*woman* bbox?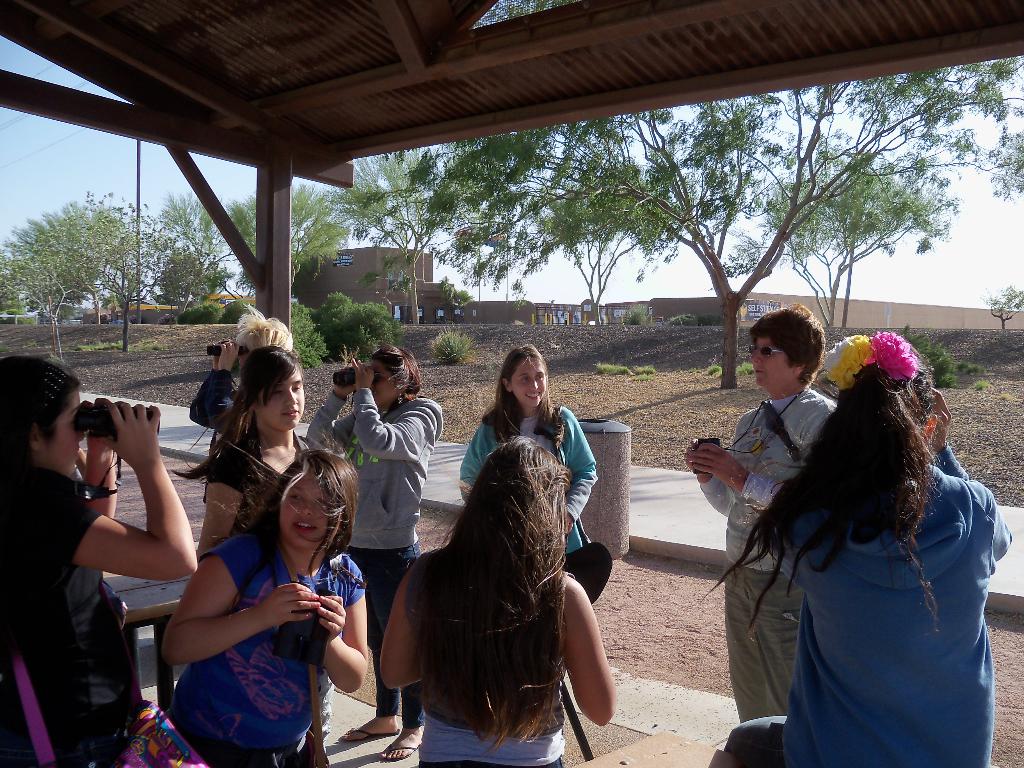
376:435:621:767
